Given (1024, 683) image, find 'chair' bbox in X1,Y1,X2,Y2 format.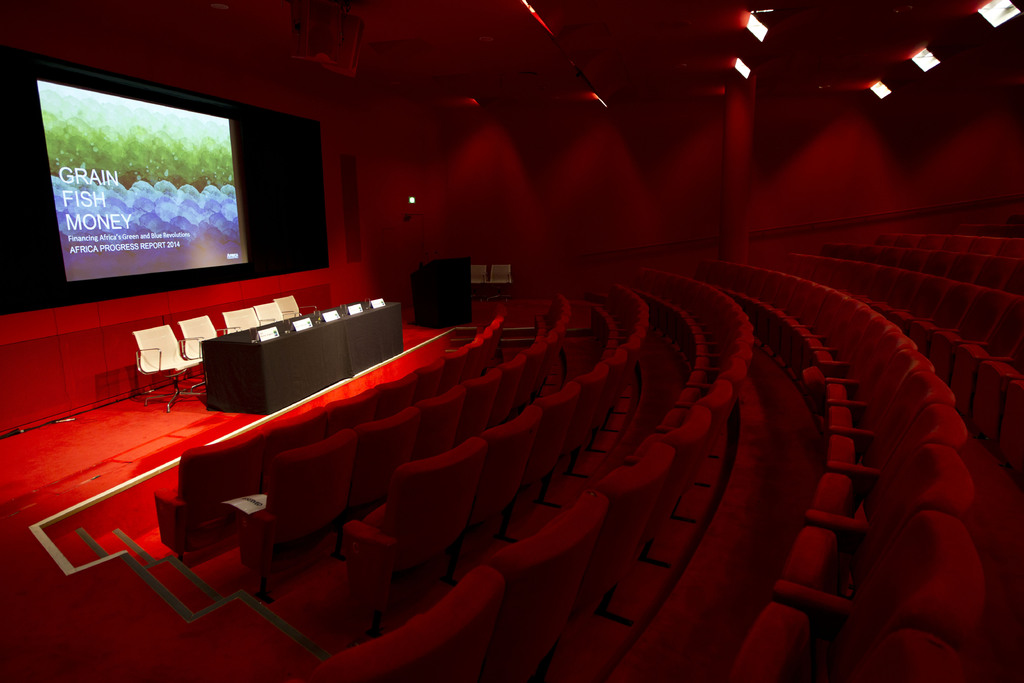
493,352,524,422.
